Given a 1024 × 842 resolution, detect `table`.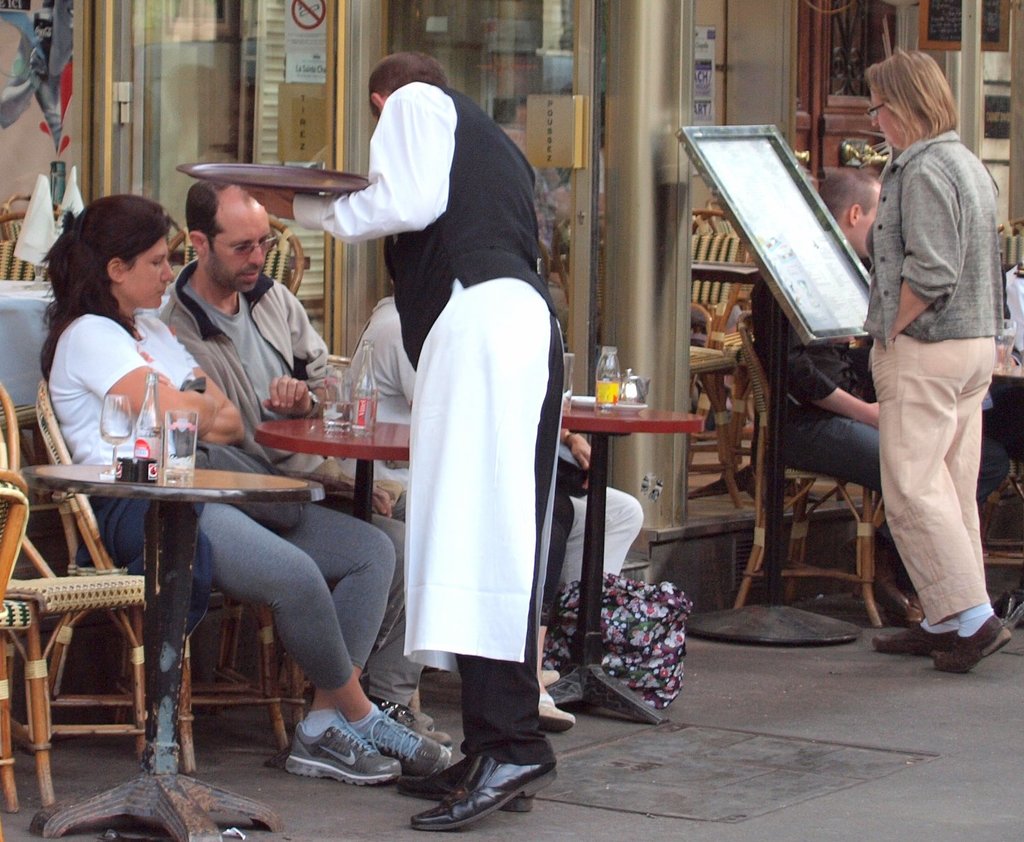
x1=259 y1=416 x2=416 y2=699.
